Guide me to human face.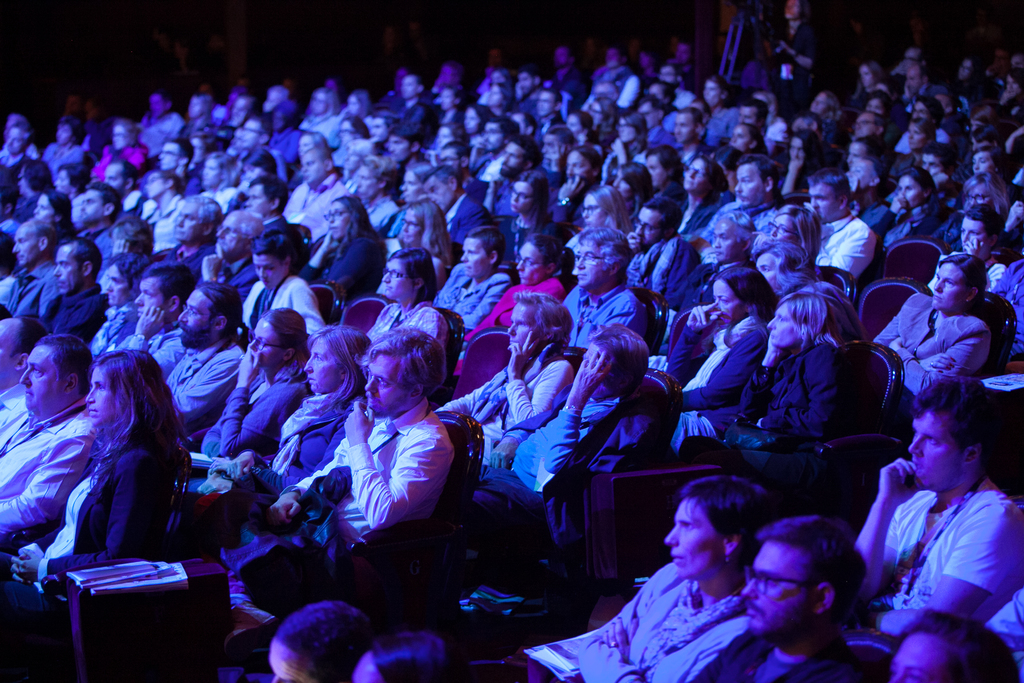
Guidance: {"left": 215, "top": 209, "right": 252, "bottom": 258}.
